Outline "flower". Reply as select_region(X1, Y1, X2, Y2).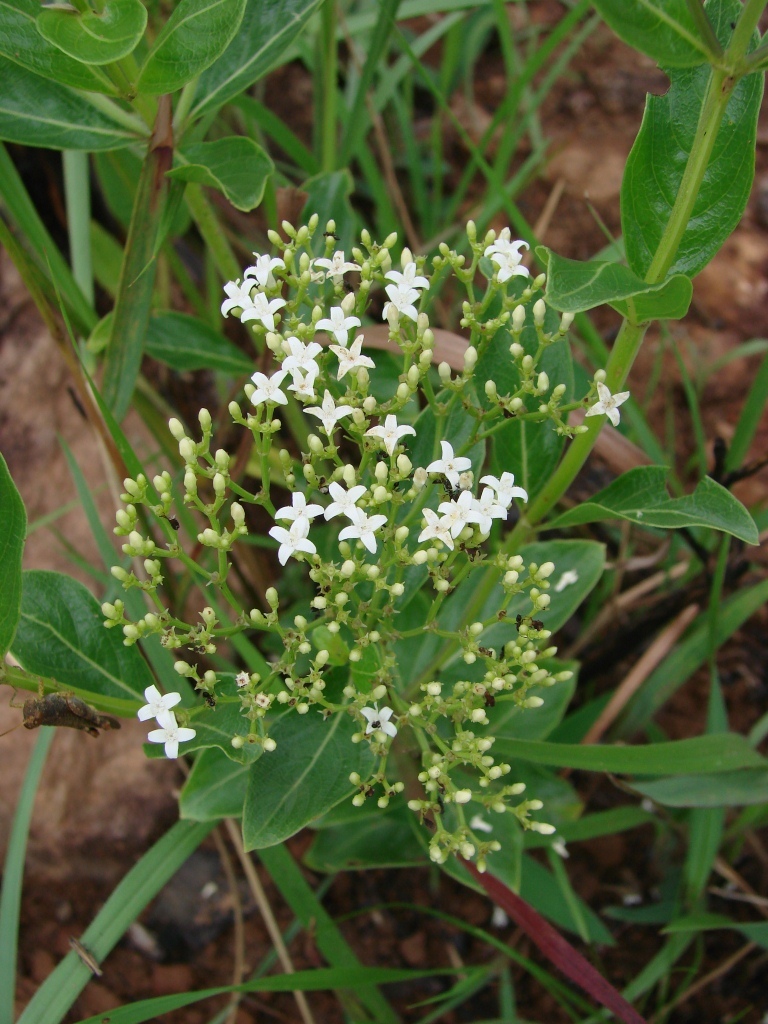
select_region(137, 682, 183, 729).
